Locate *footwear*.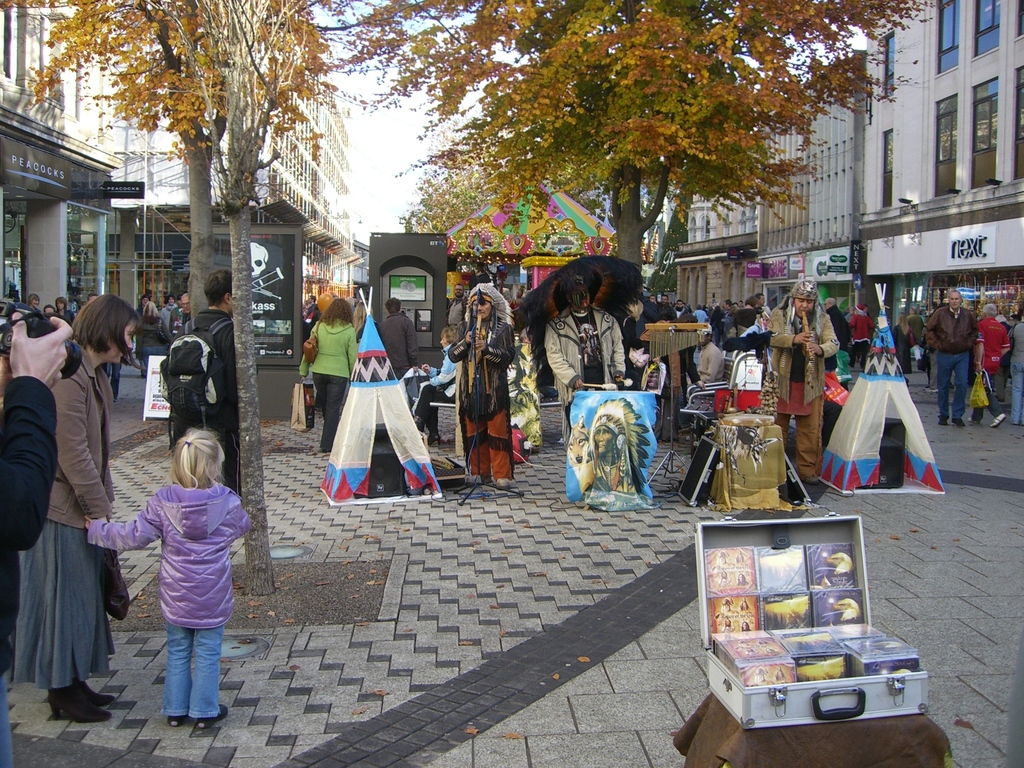
Bounding box: [x1=470, y1=474, x2=495, y2=484].
